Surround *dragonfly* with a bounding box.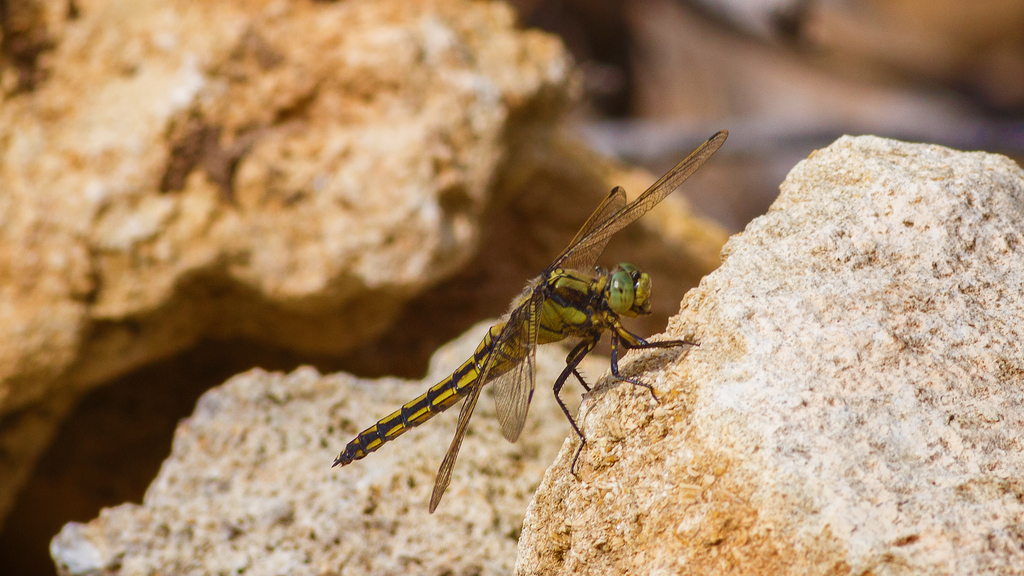
BBox(336, 130, 727, 518).
